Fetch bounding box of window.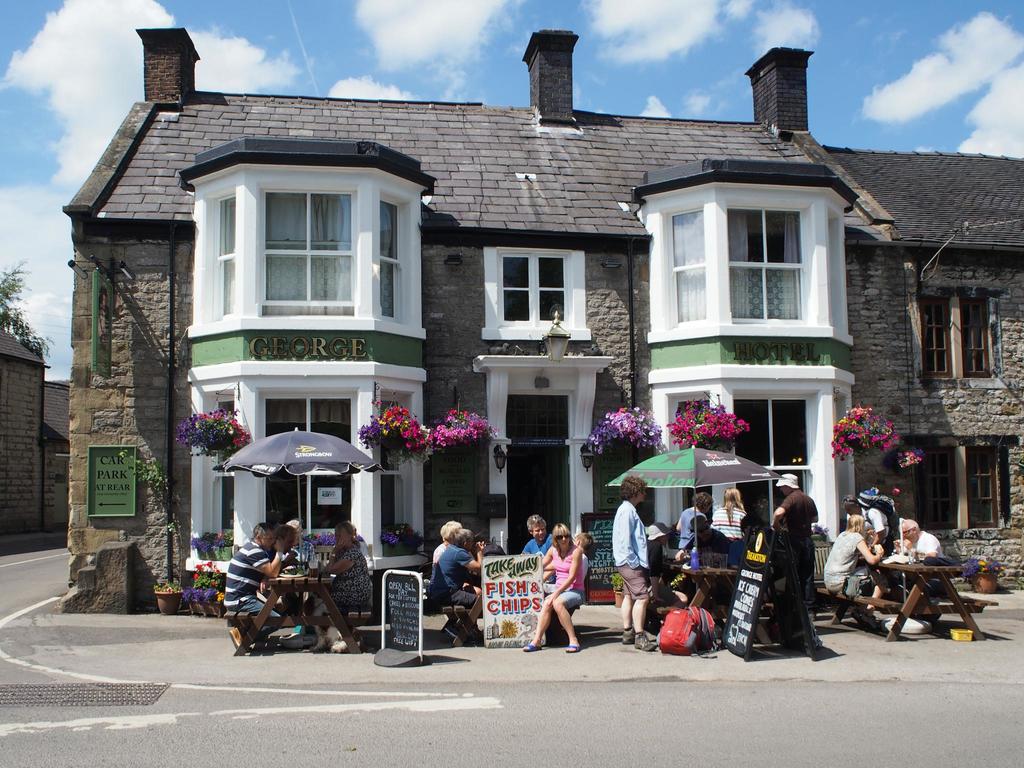
Bbox: (960, 294, 990, 376).
